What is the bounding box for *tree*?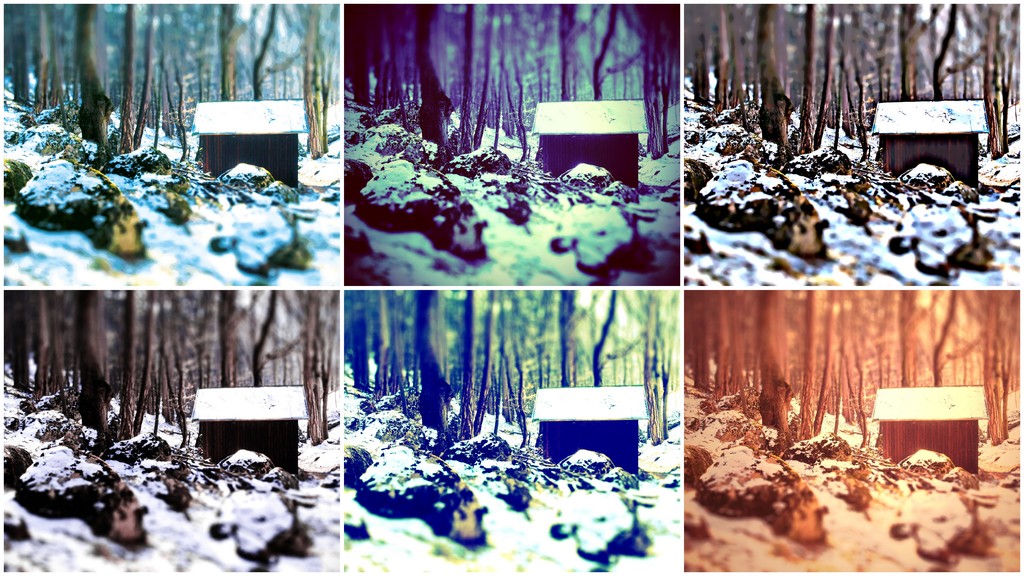
(x1=963, y1=4, x2=1015, y2=141).
